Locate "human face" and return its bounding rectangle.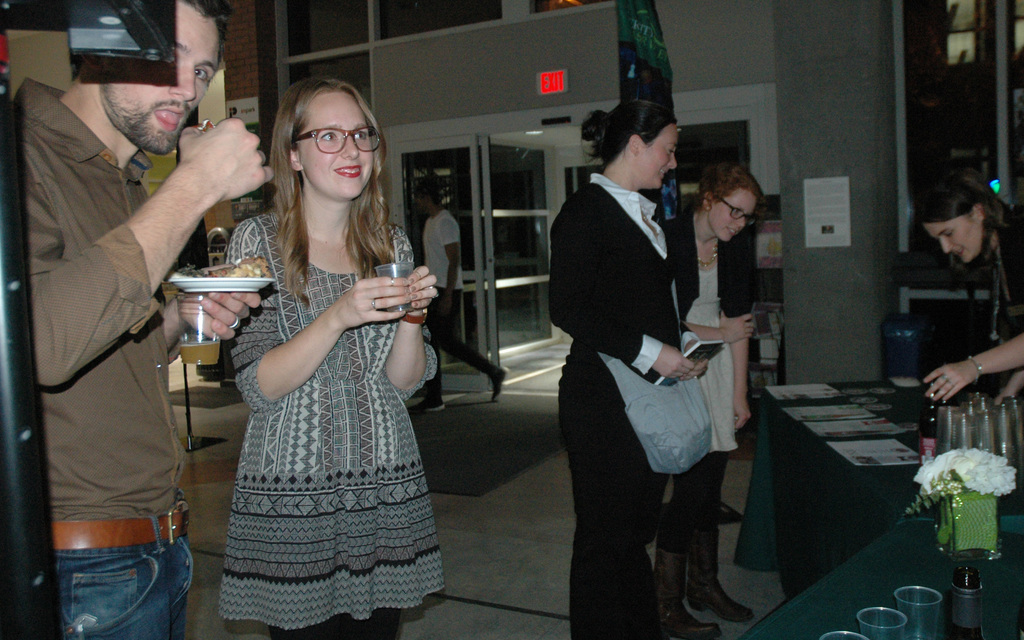
x1=101 y1=2 x2=222 y2=158.
